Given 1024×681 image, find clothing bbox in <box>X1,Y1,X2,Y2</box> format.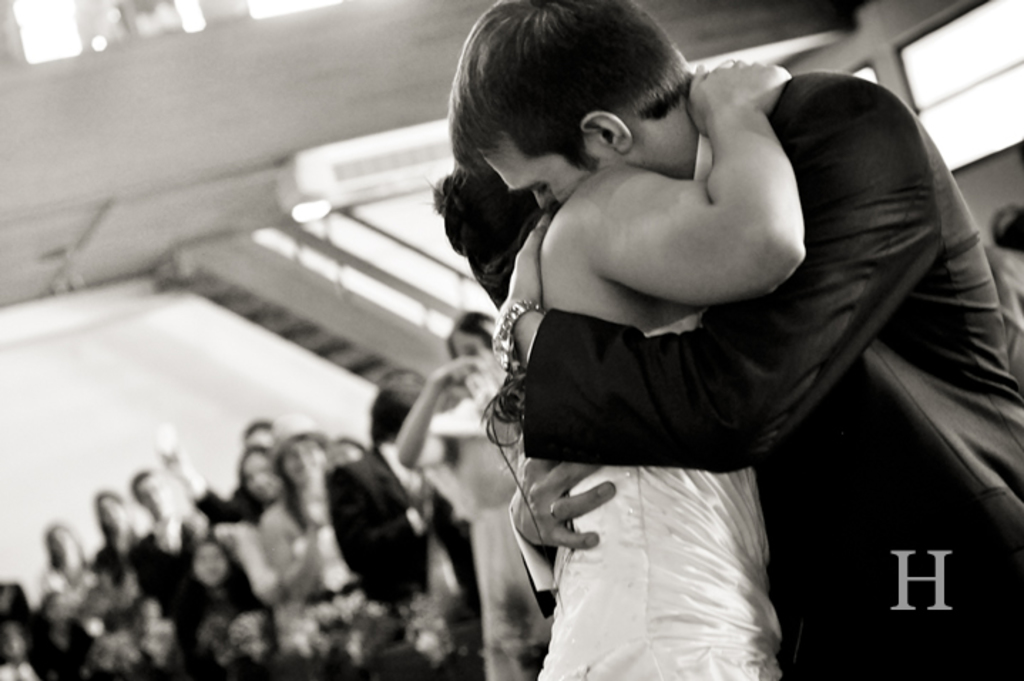
<box>323,437,471,680</box>.
